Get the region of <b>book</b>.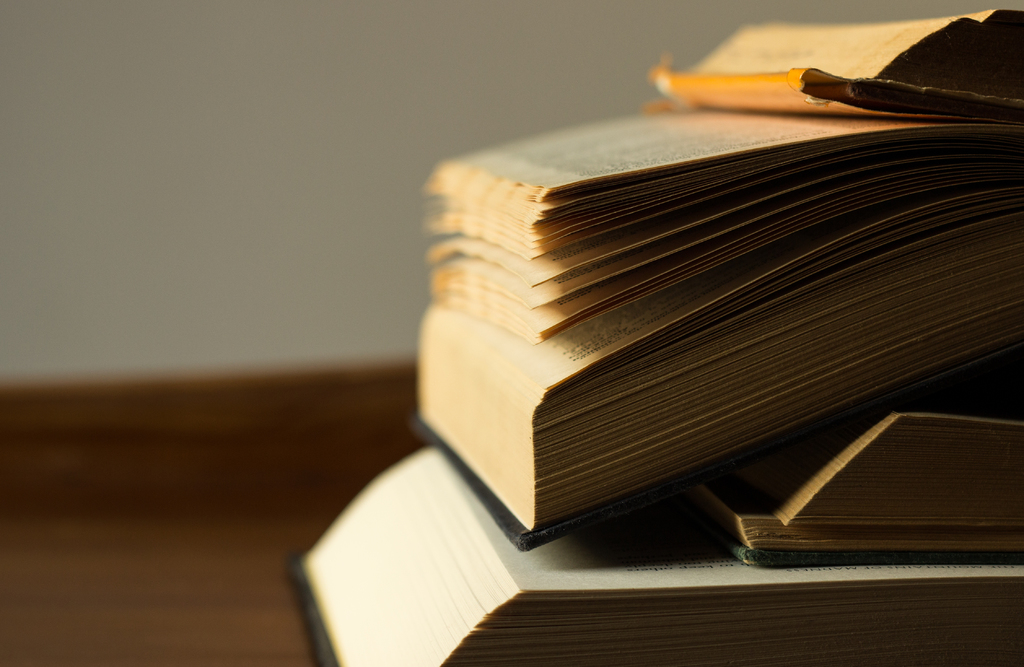
<bbox>409, 72, 1023, 575</bbox>.
